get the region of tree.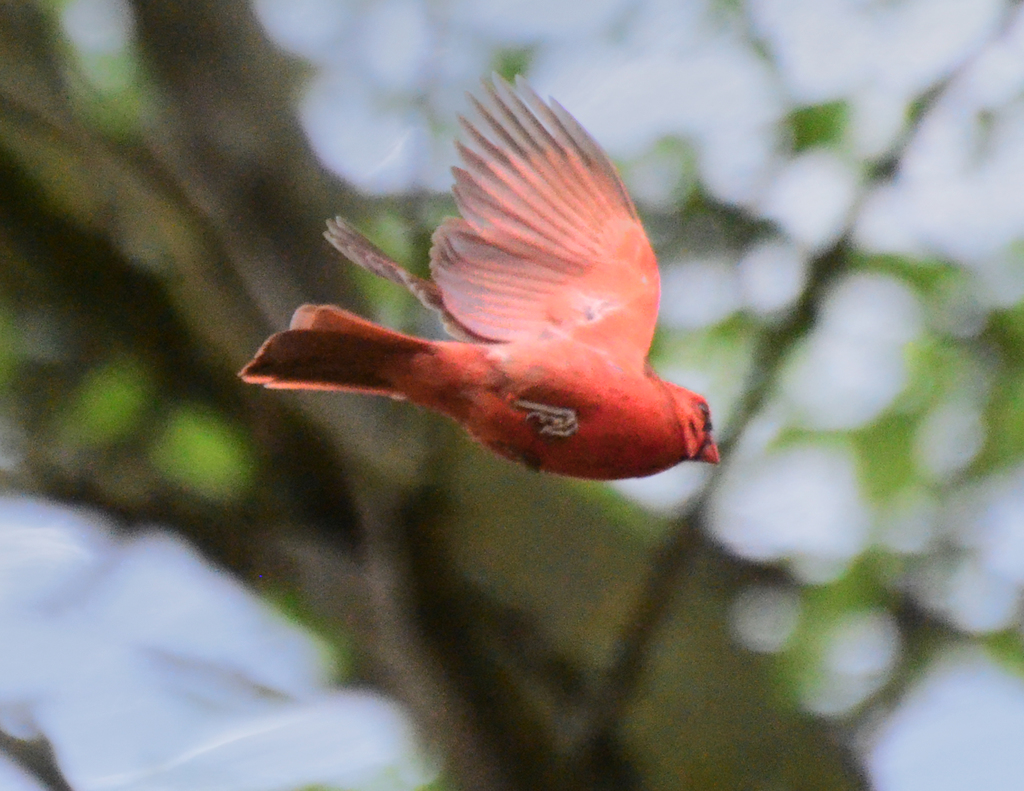
(0,0,896,790).
